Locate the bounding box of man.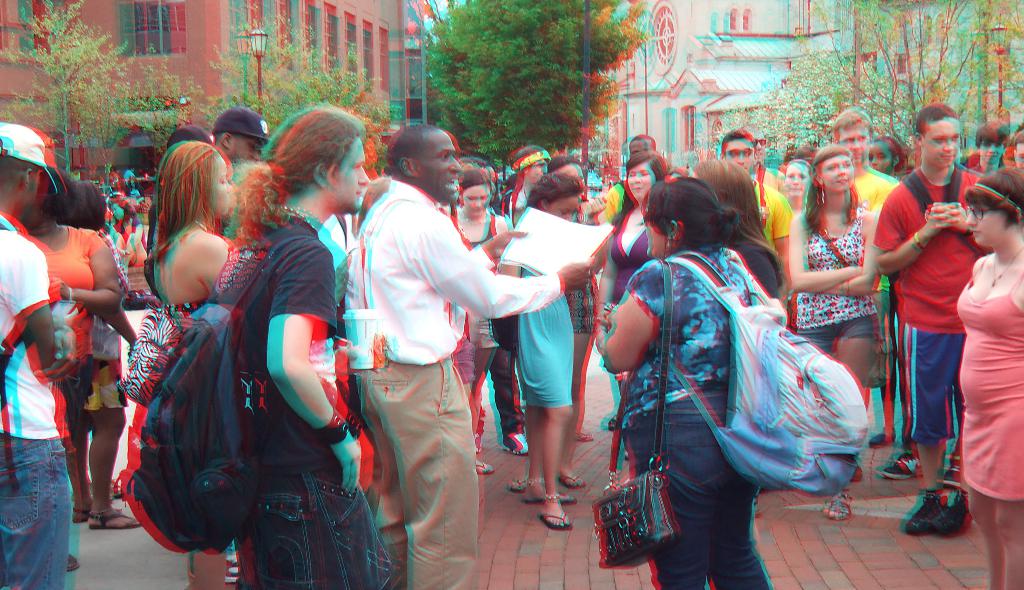
Bounding box: Rect(829, 106, 902, 310).
